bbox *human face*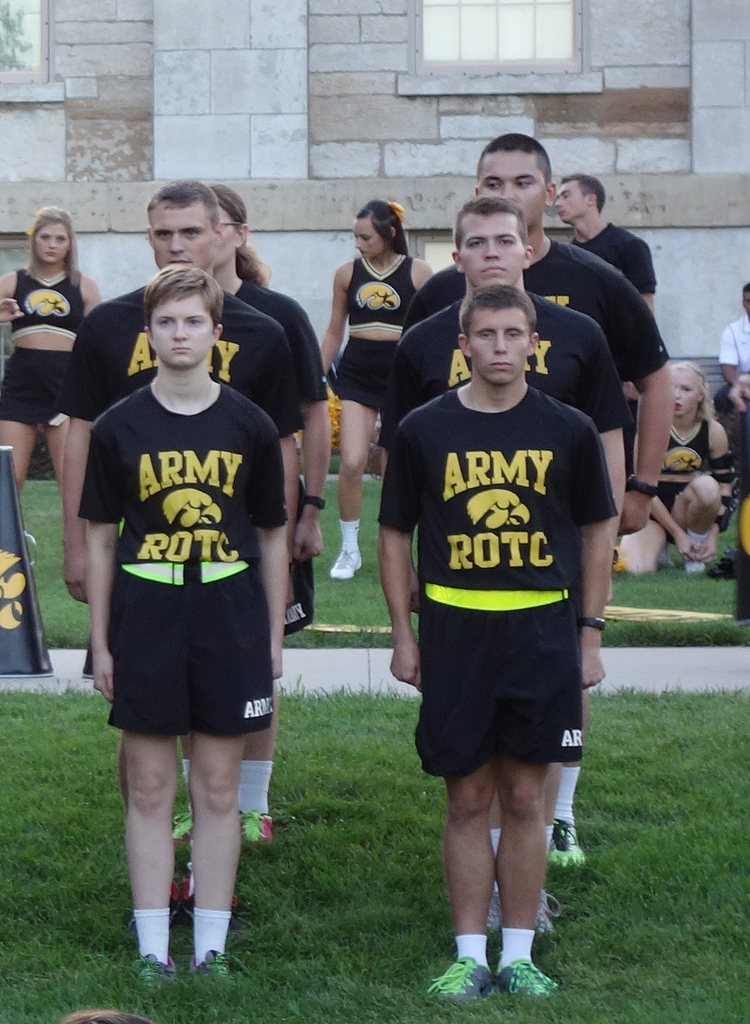
<bbox>35, 221, 70, 263</bbox>
